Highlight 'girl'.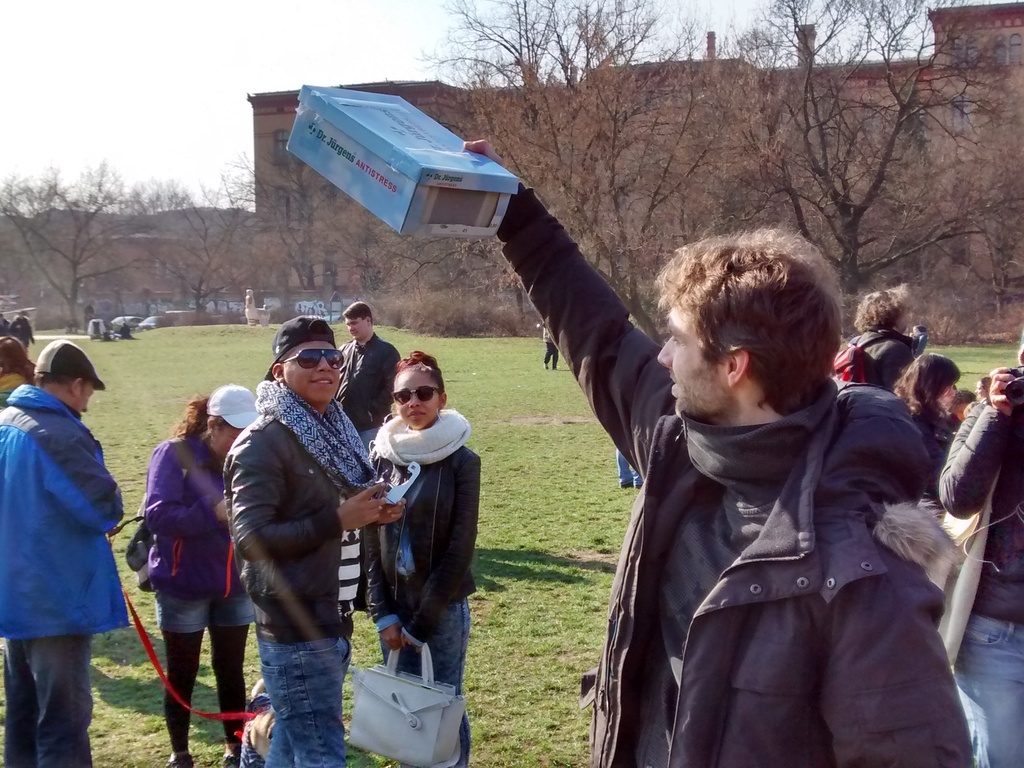
Highlighted region: detection(353, 352, 480, 767).
